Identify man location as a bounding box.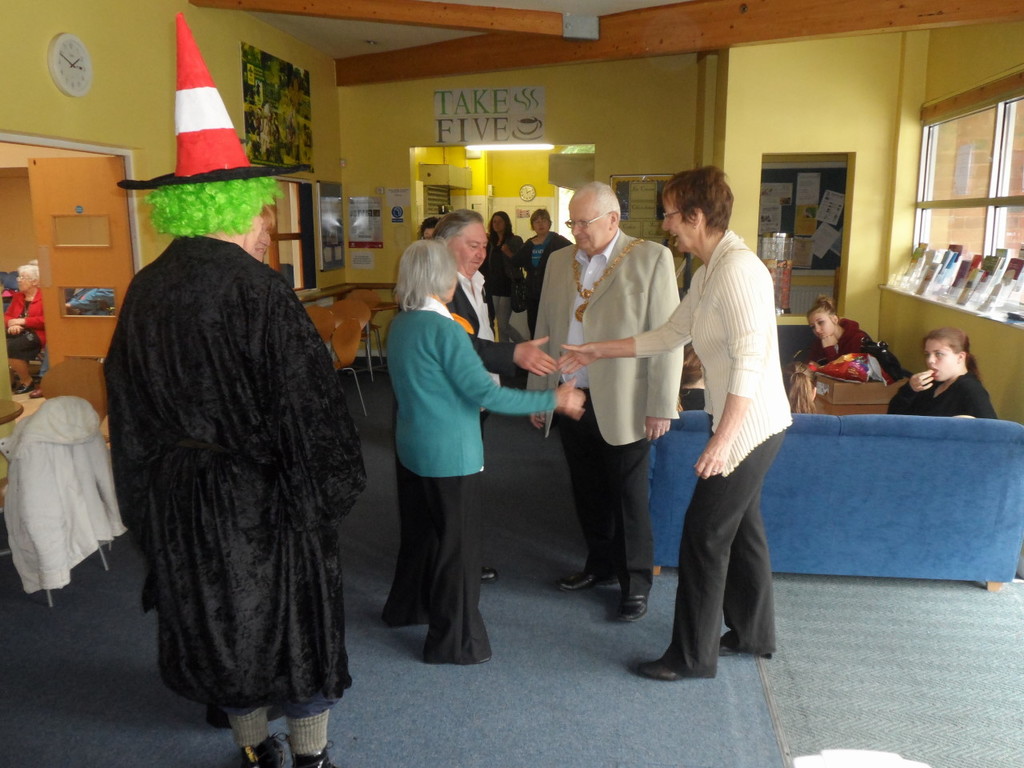
x1=523, y1=170, x2=687, y2=636.
